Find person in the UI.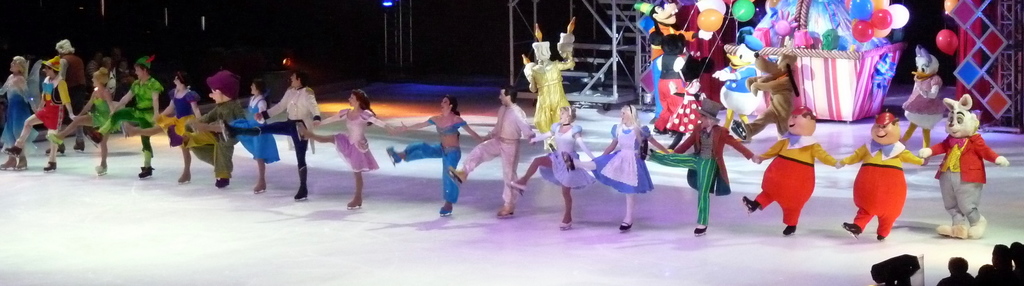
UI element at bbox=(297, 88, 401, 209).
